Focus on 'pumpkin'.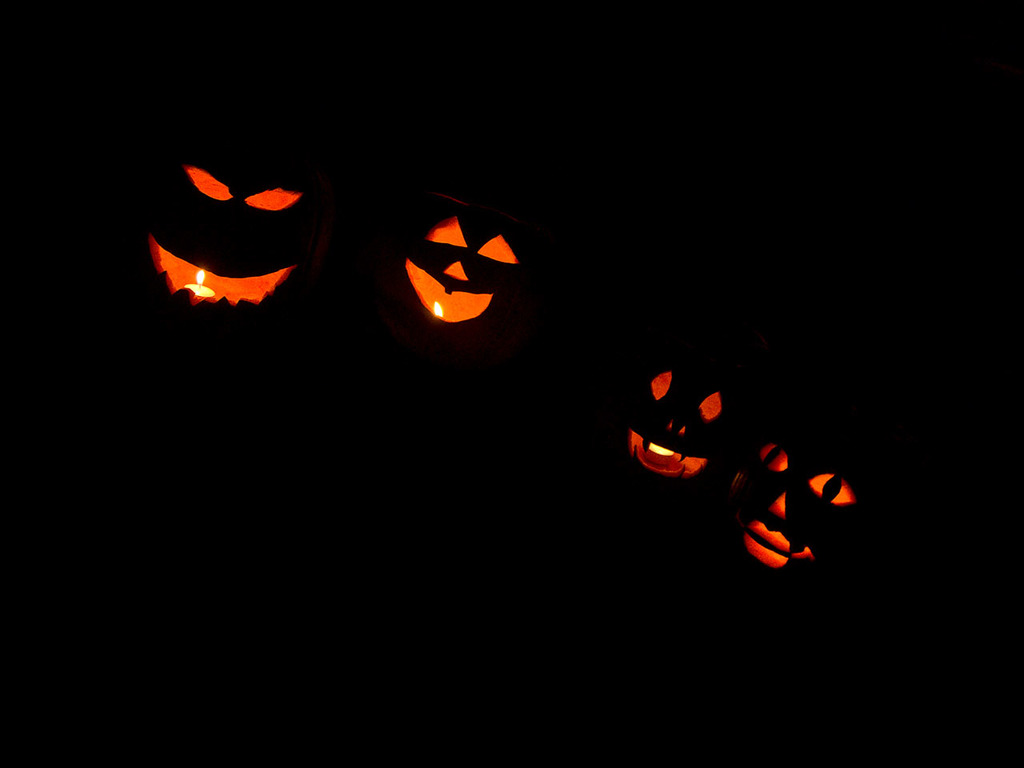
Focused at (357,179,570,383).
